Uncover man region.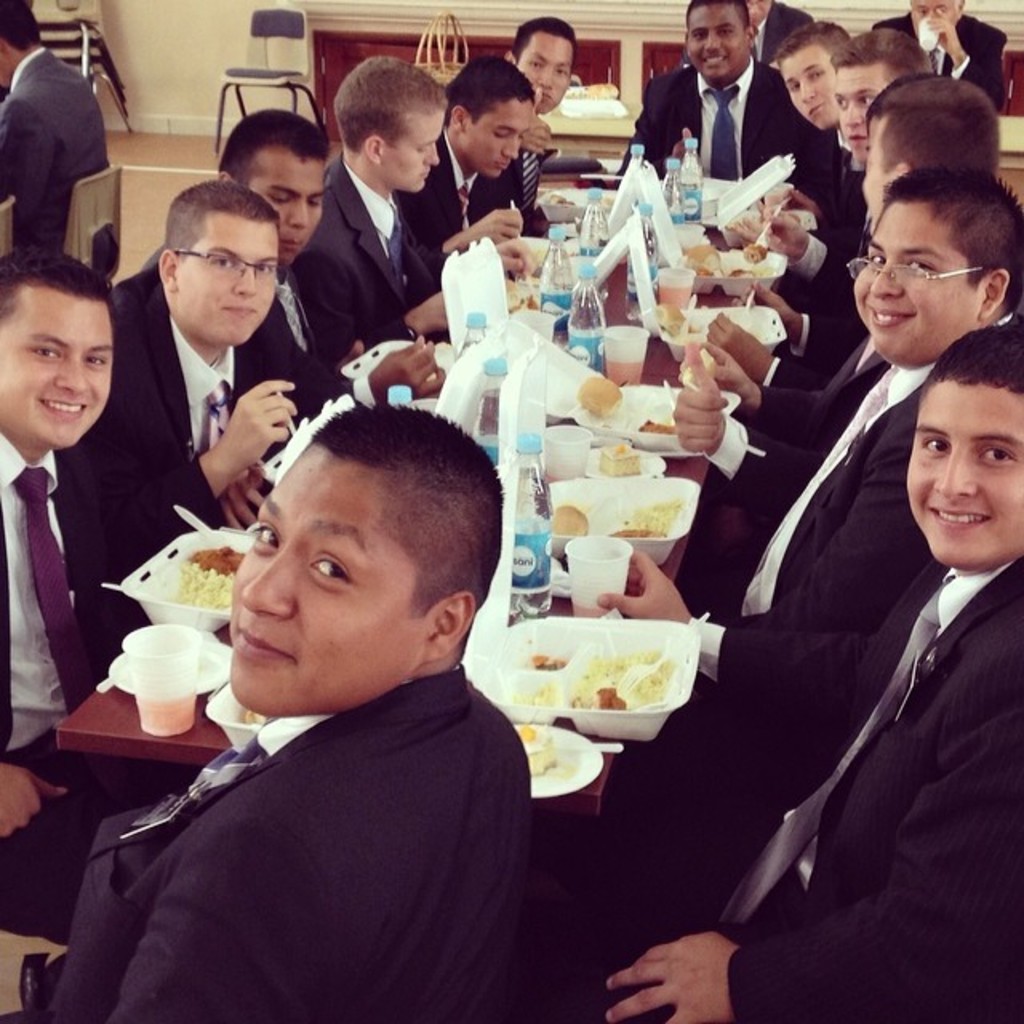
Uncovered: <box>730,22,918,411</box>.
